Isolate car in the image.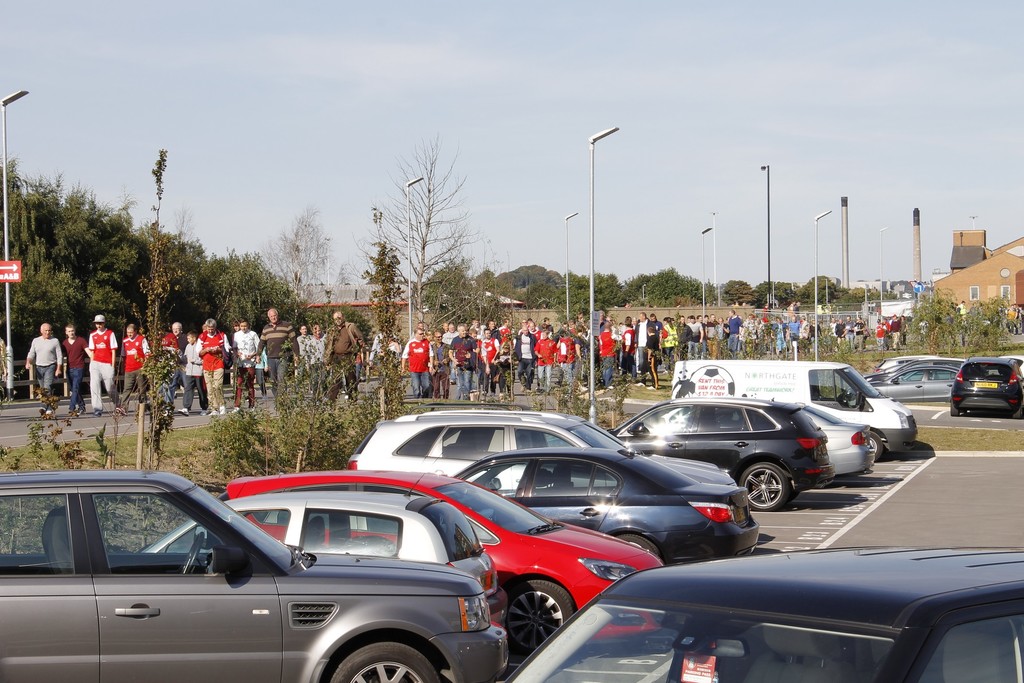
Isolated region: left=457, top=447, right=759, bottom=569.
